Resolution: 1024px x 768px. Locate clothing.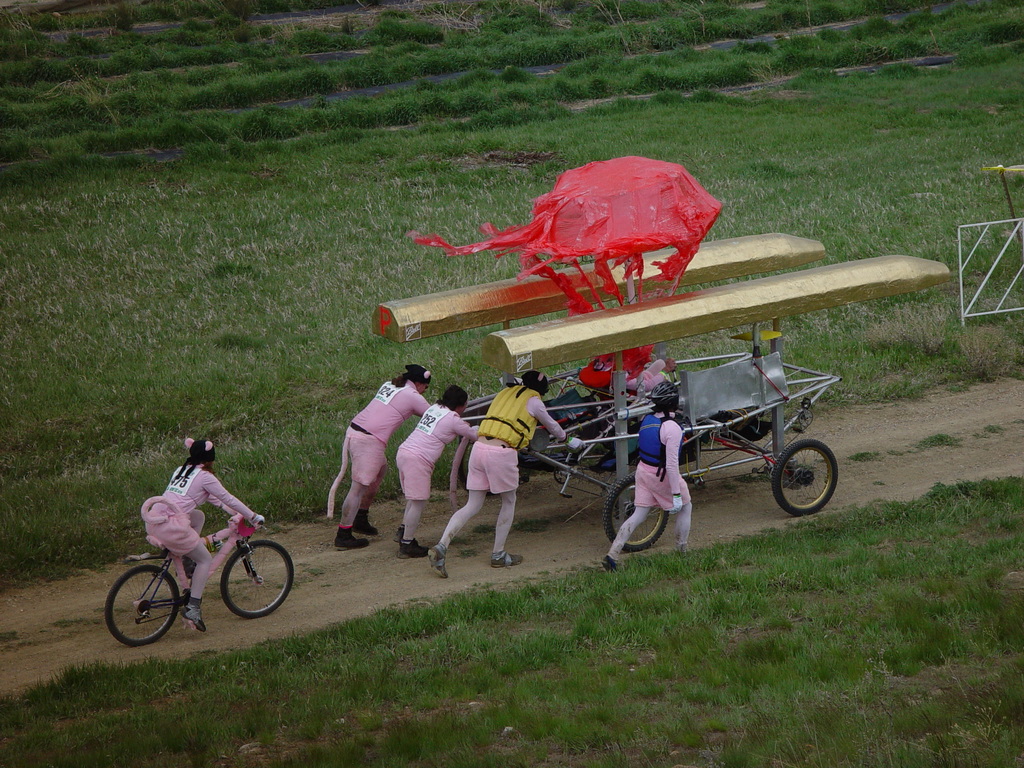
{"x1": 465, "y1": 380, "x2": 570, "y2": 497}.
